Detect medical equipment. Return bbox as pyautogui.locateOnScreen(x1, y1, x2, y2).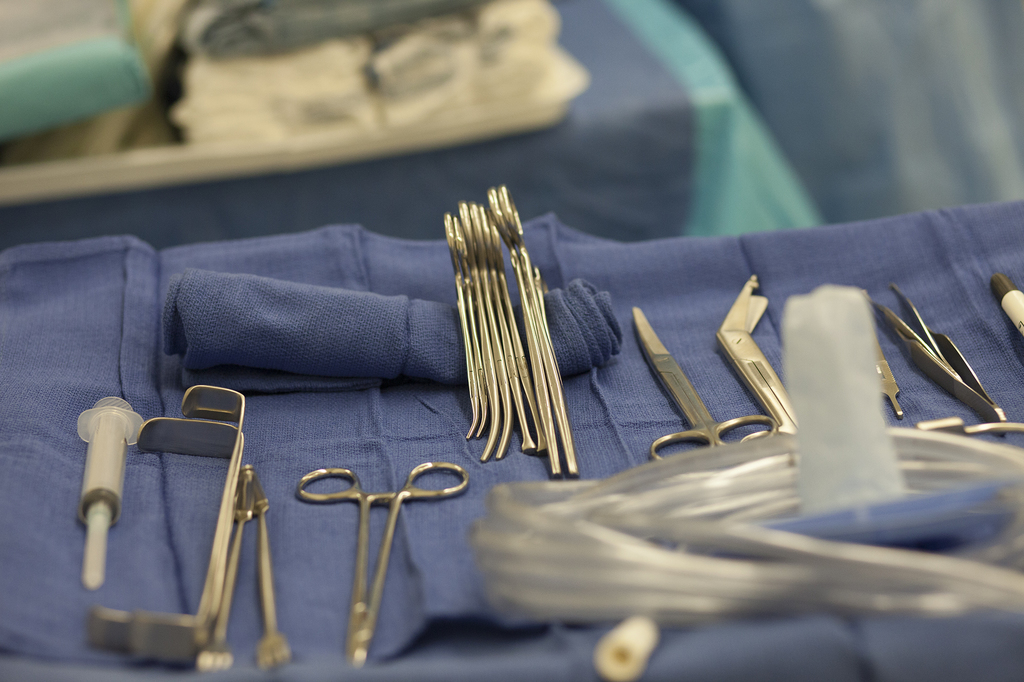
pyautogui.locateOnScreen(298, 461, 468, 670).
